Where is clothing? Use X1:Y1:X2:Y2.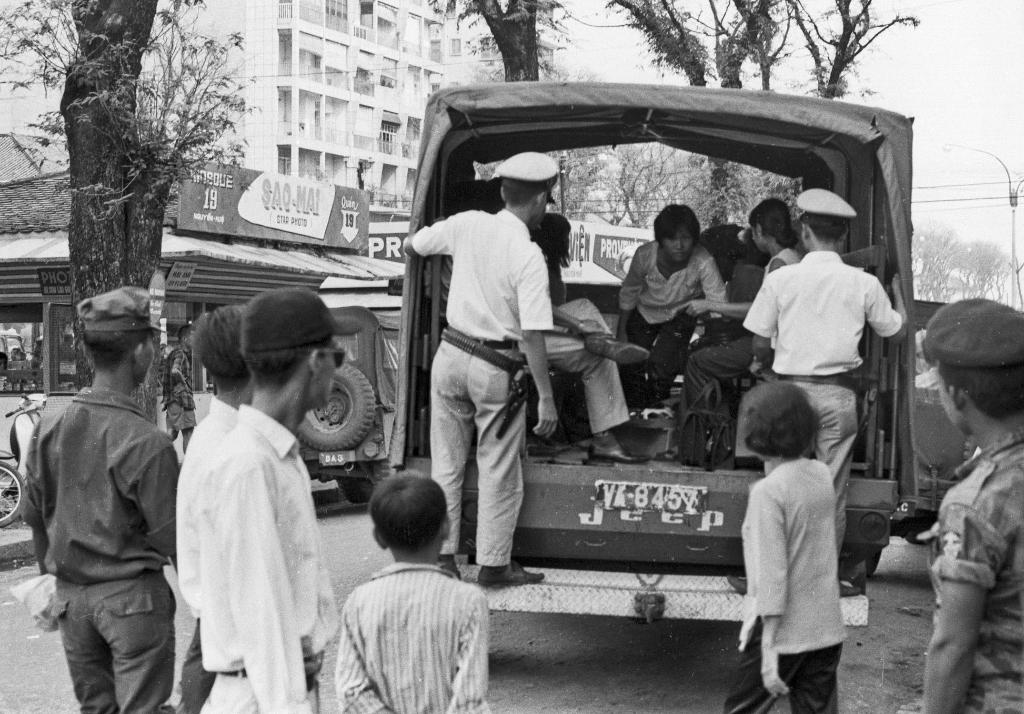
55:569:173:713.
